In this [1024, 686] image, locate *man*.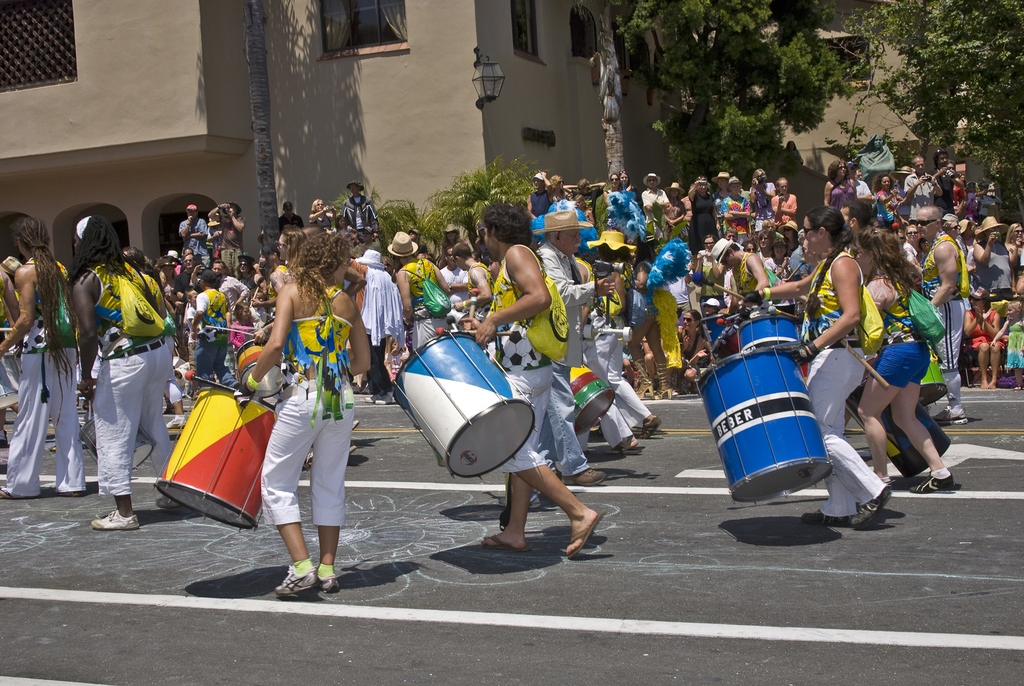
Bounding box: (x1=342, y1=179, x2=378, y2=243).
